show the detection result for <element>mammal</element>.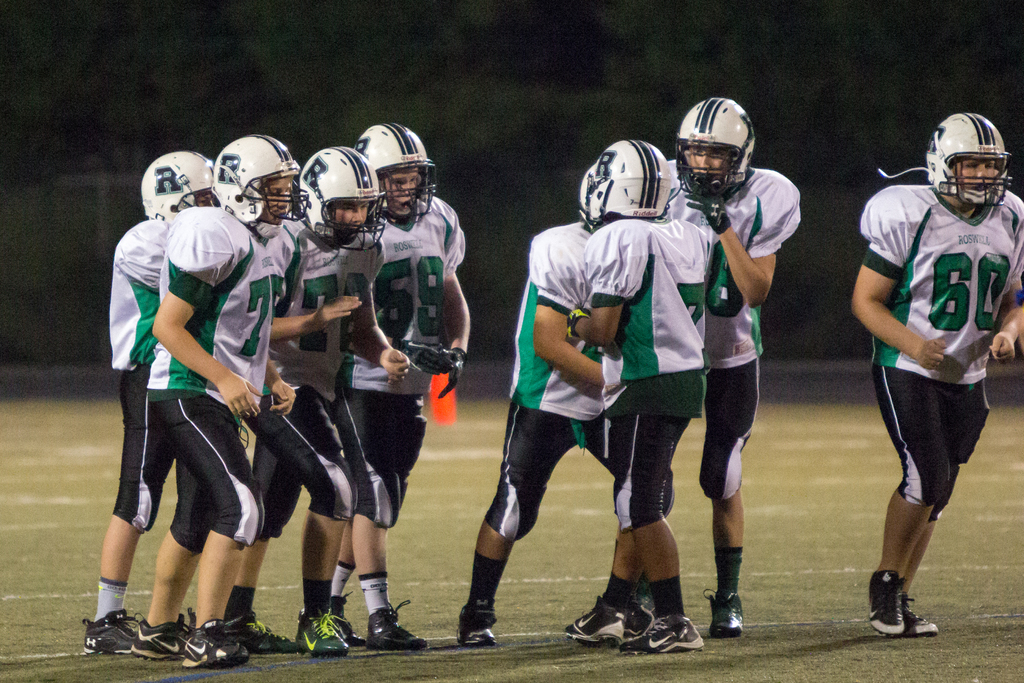
(663, 92, 802, 637).
